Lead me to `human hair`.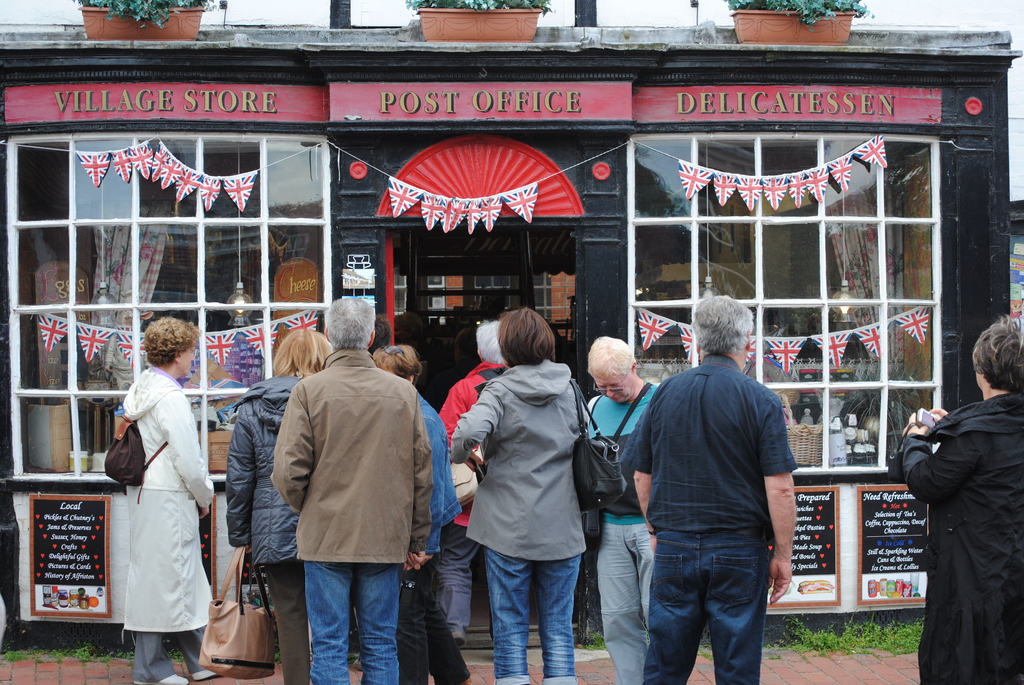
Lead to [x1=972, y1=316, x2=1023, y2=392].
